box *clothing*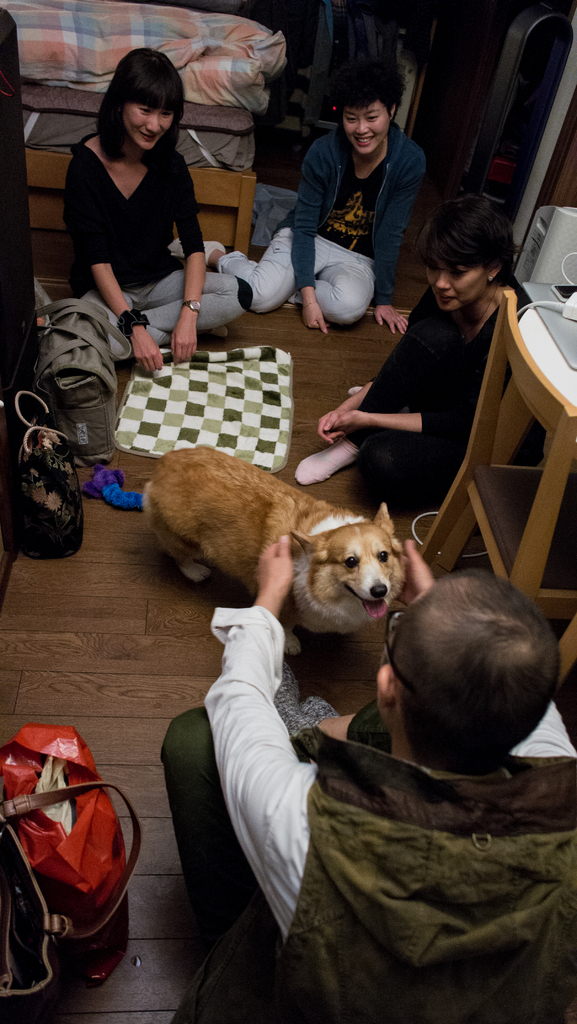
70:141:261:381
